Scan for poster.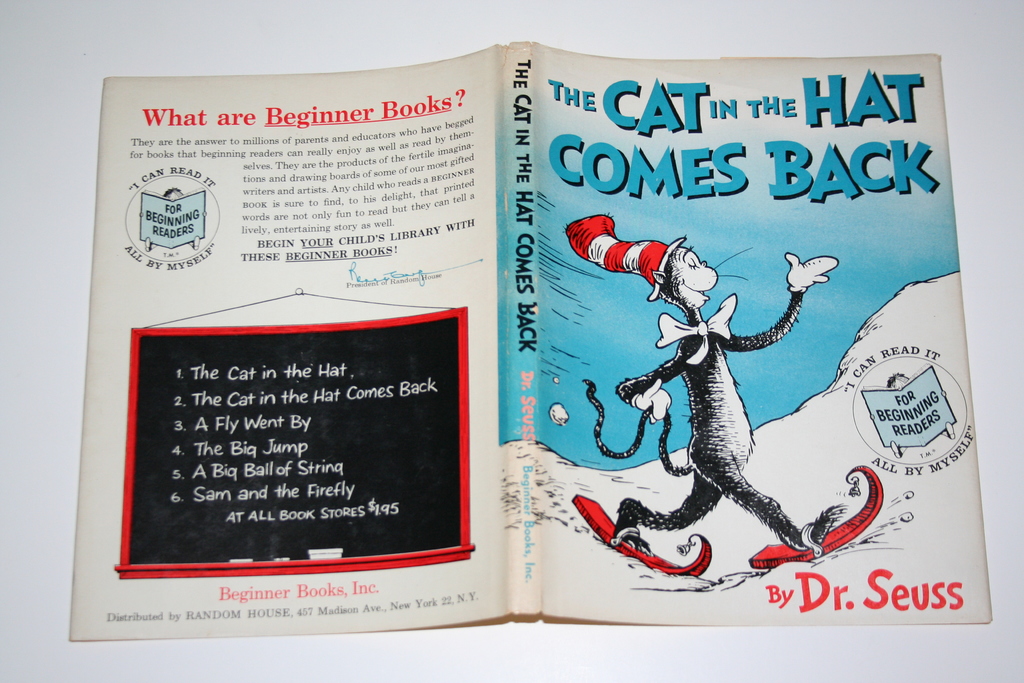
Scan result: 0:0:1023:682.
